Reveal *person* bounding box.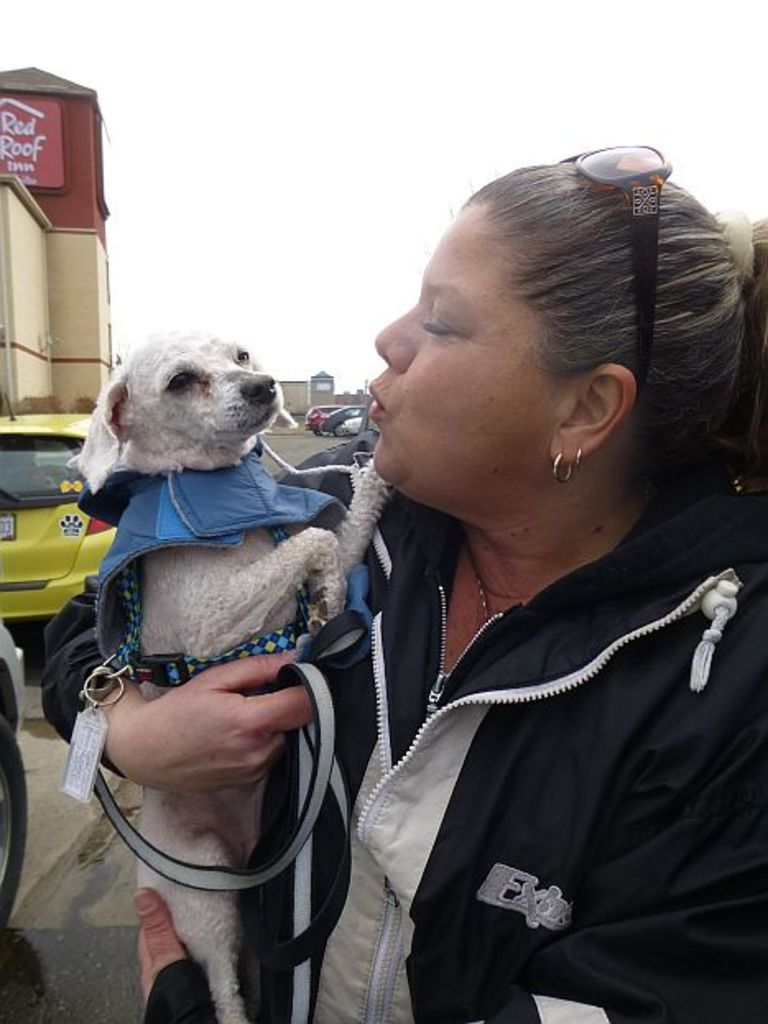
Revealed: BBox(28, 153, 766, 1022).
